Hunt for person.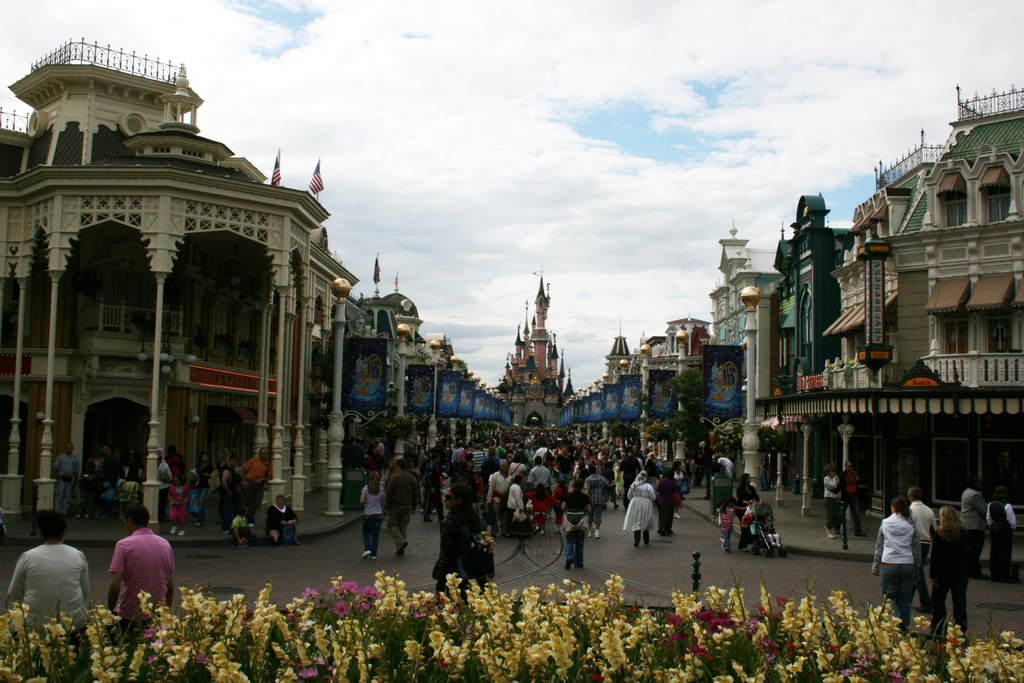
Hunted down at 431/482/486/601.
